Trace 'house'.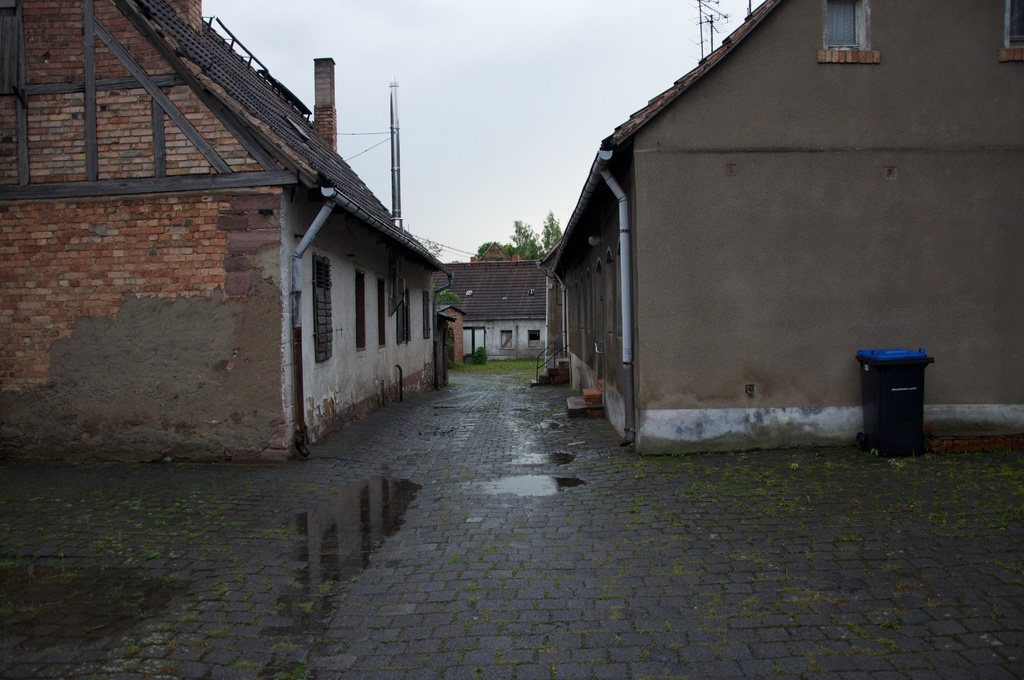
Traced to crop(553, 0, 1023, 442).
